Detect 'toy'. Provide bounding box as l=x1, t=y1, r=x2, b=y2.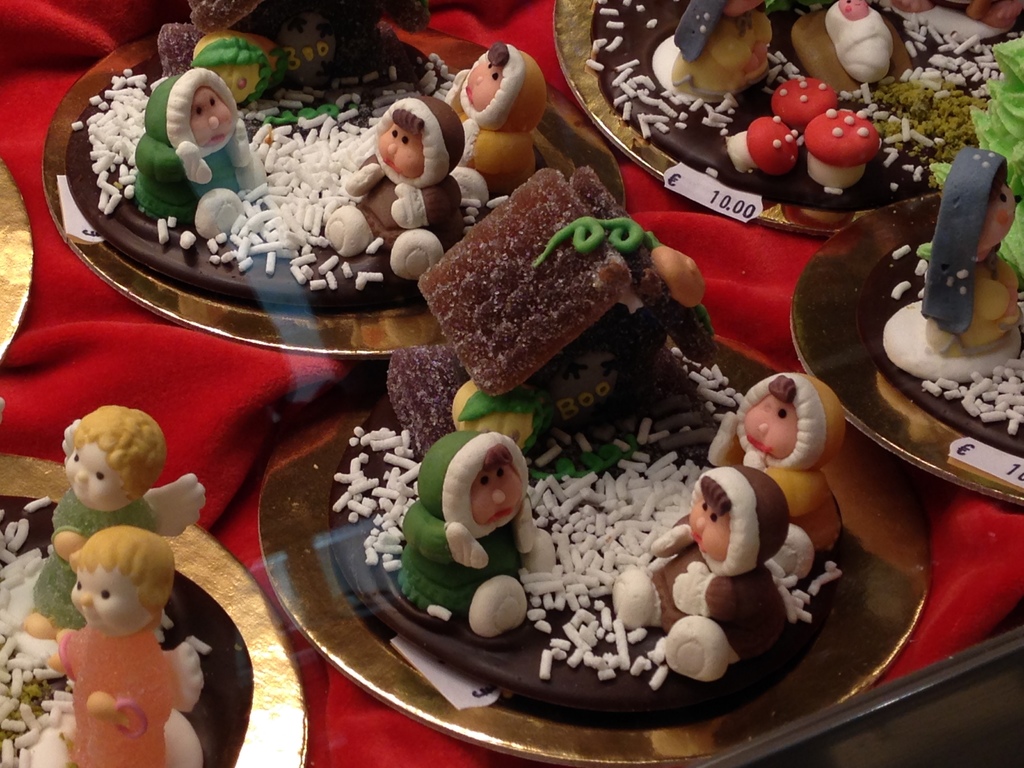
l=34, t=516, r=210, b=767.
